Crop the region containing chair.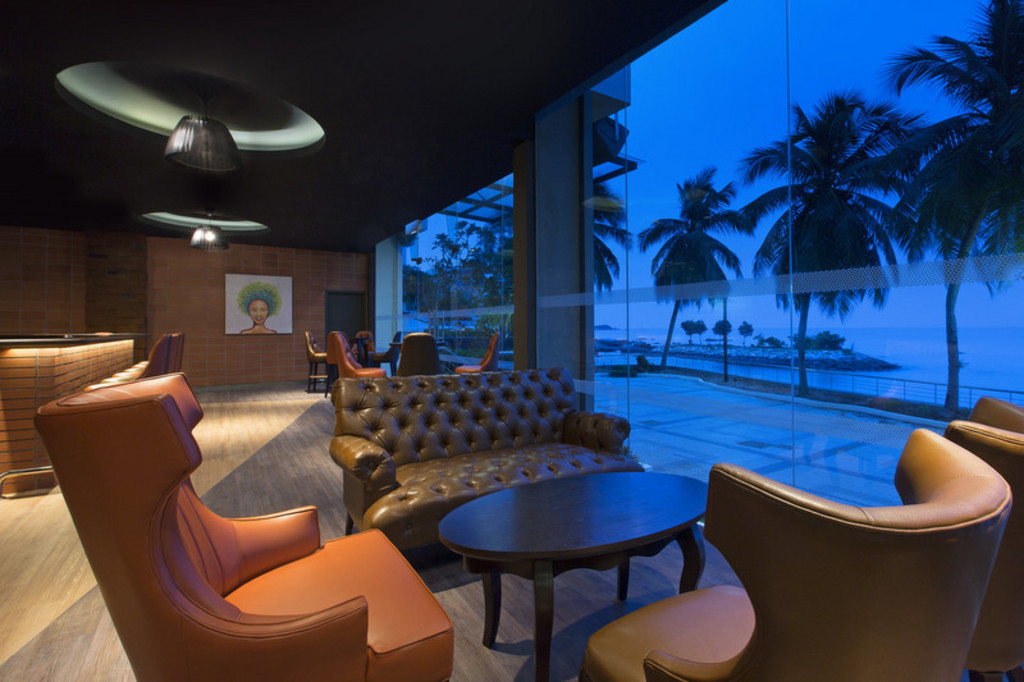
Crop region: (356, 329, 380, 349).
